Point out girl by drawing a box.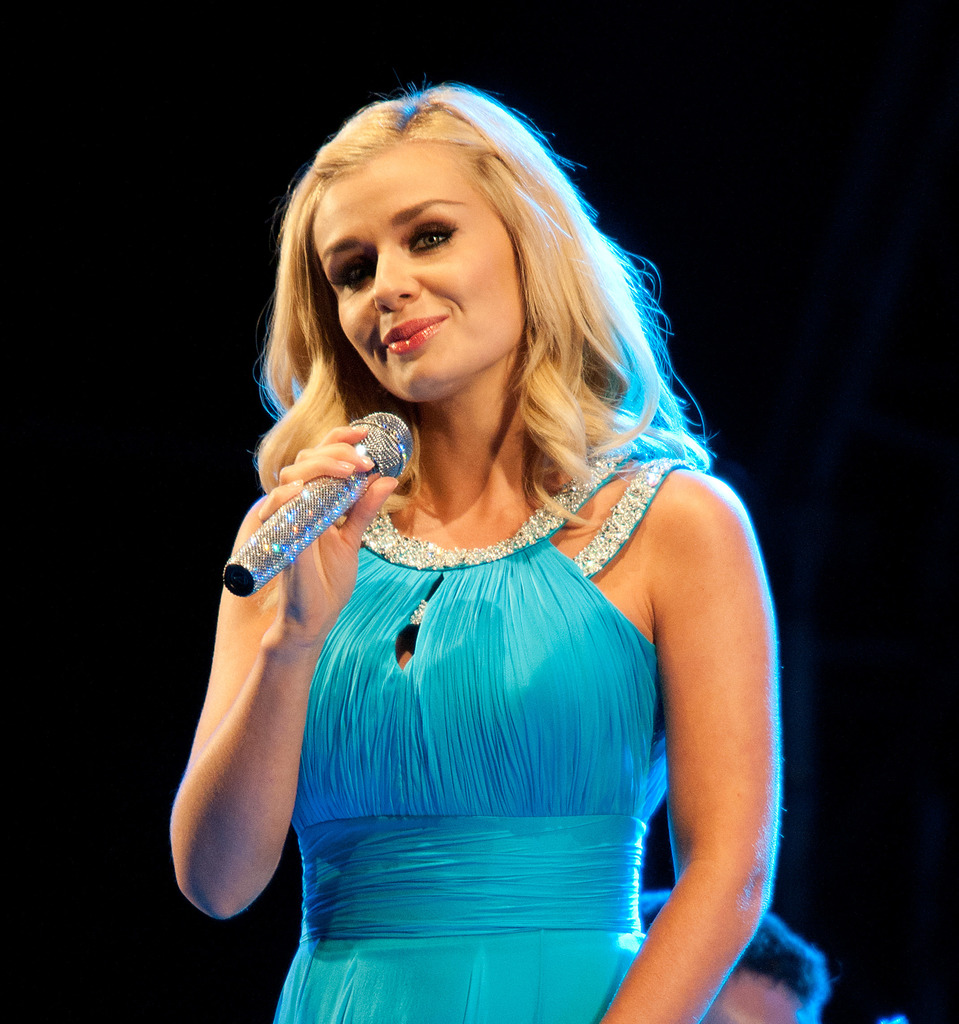
pyautogui.locateOnScreen(169, 82, 781, 1023).
